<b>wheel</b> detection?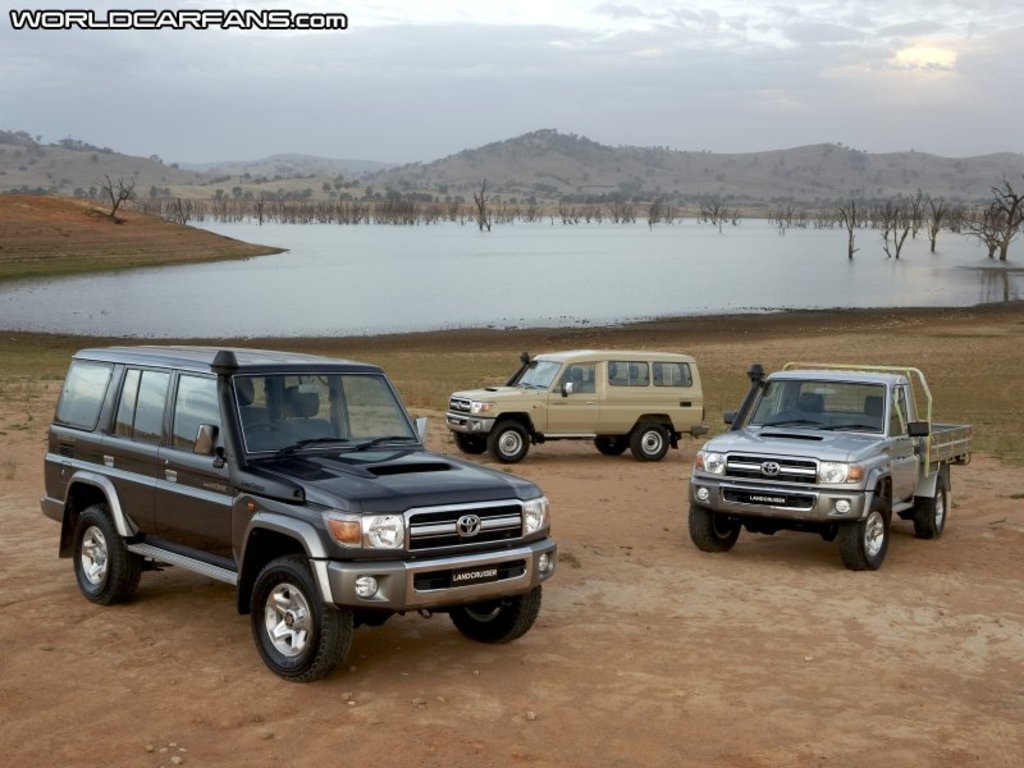
[left=494, top=421, right=525, bottom=462]
